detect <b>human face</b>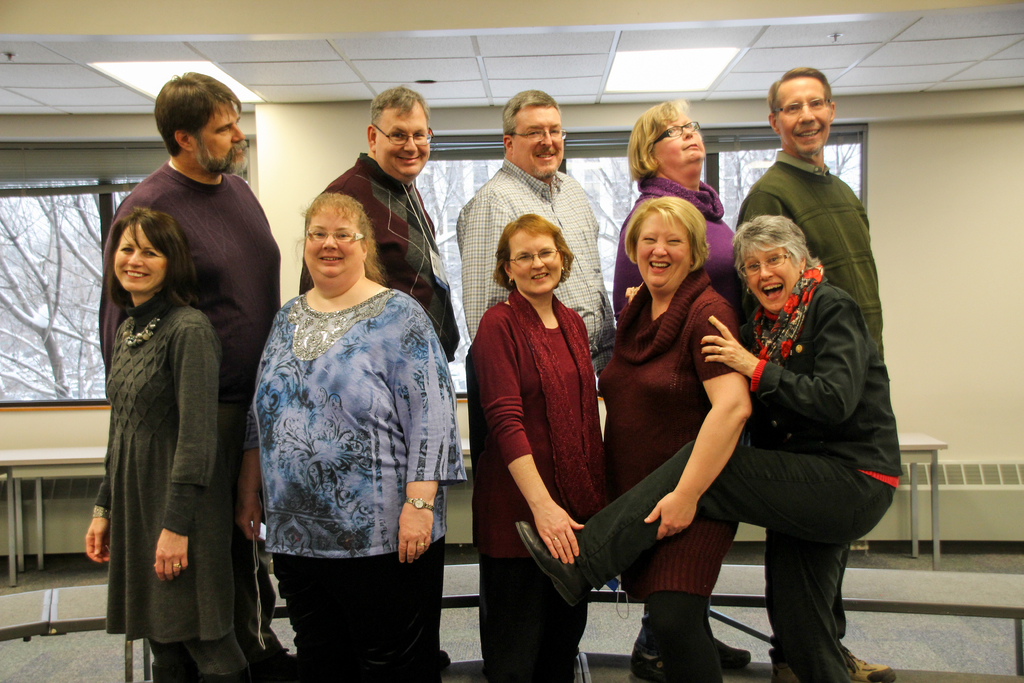
637/217/689/288
